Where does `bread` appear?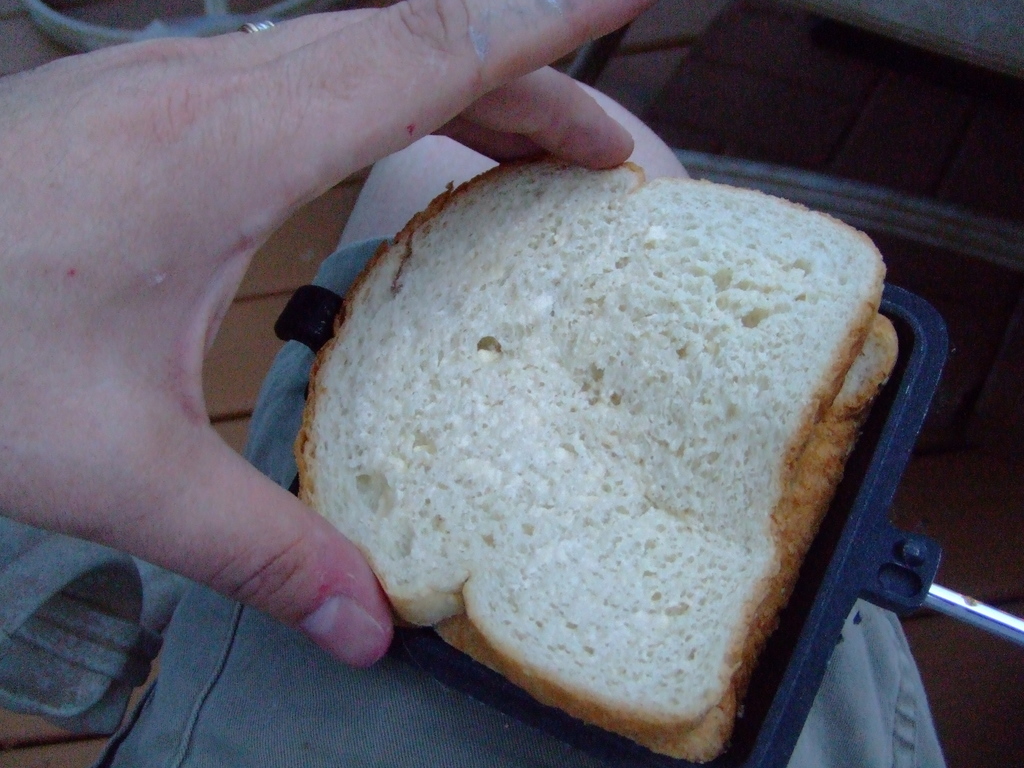
Appears at bbox=(449, 314, 899, 763).
